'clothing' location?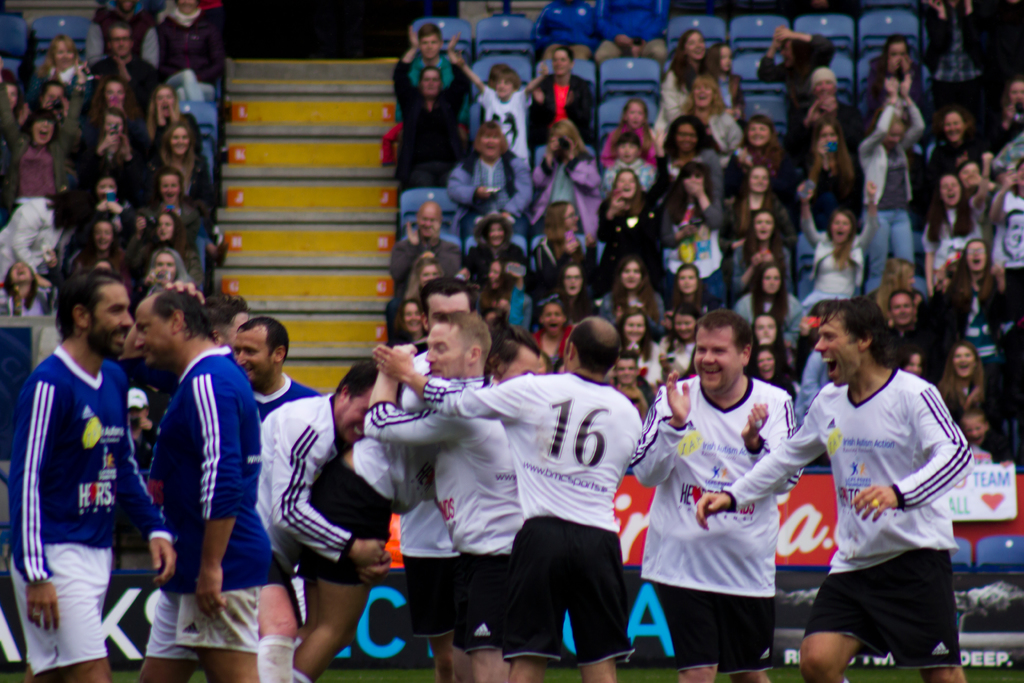
bbox(388, 228, 454, 302)
